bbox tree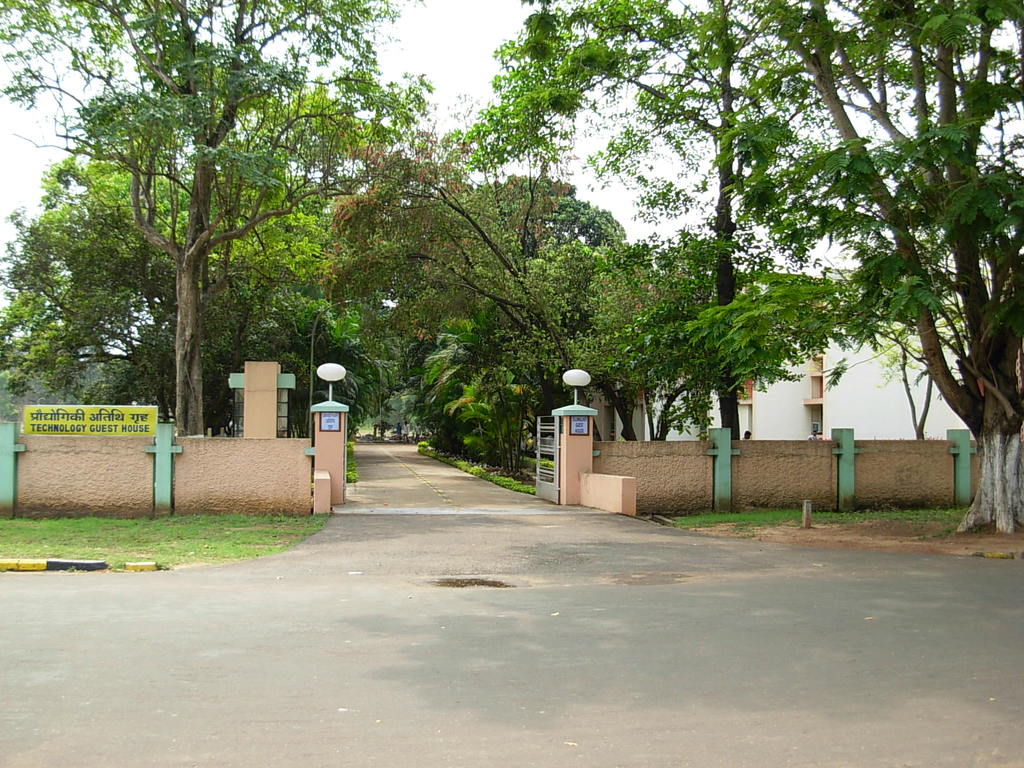
x1=294, y1=118, x2=632, y2=468
